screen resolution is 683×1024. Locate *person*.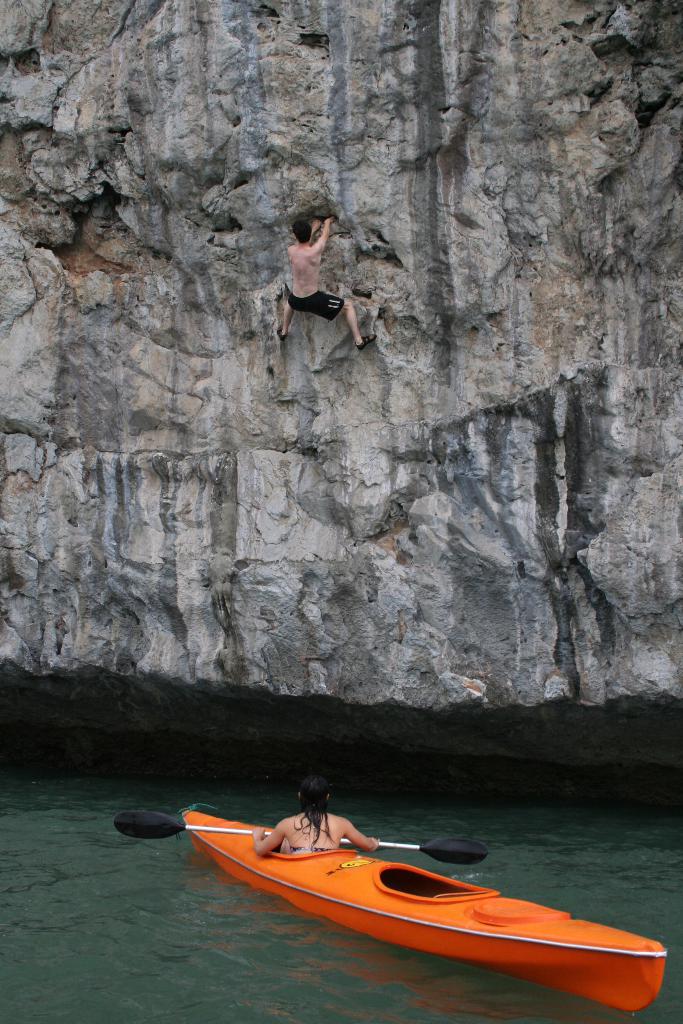
[246, 781, 379, 860].
